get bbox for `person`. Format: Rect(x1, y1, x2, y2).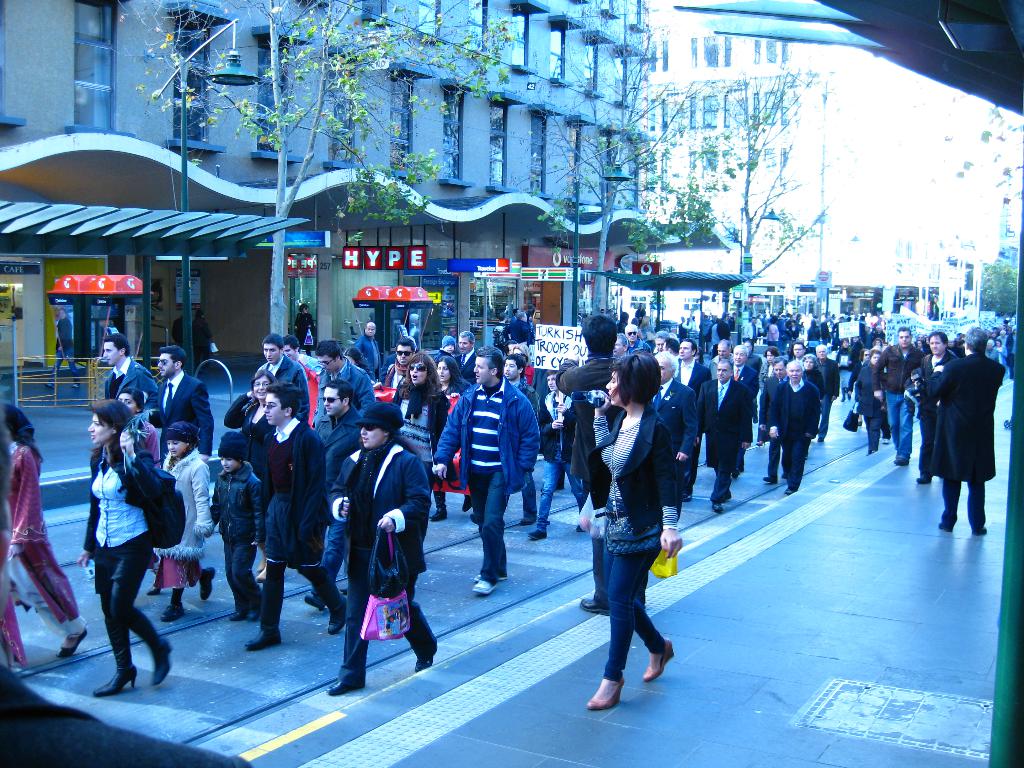
Rect(632, 301, 650, 320).
